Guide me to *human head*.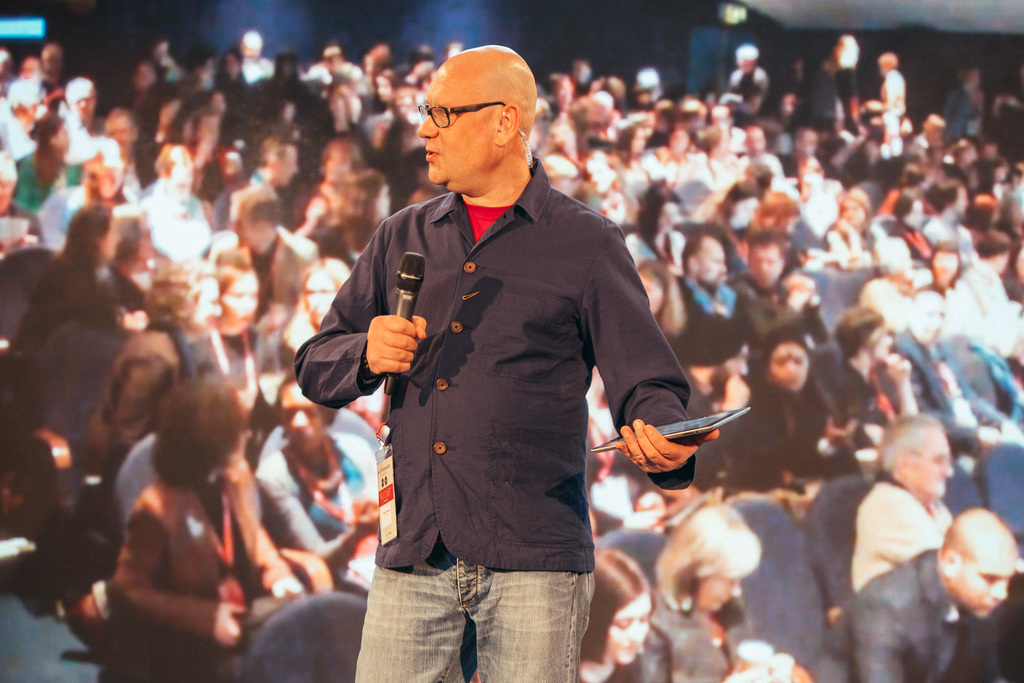
Guidance: (928, 242, 957, 278).
